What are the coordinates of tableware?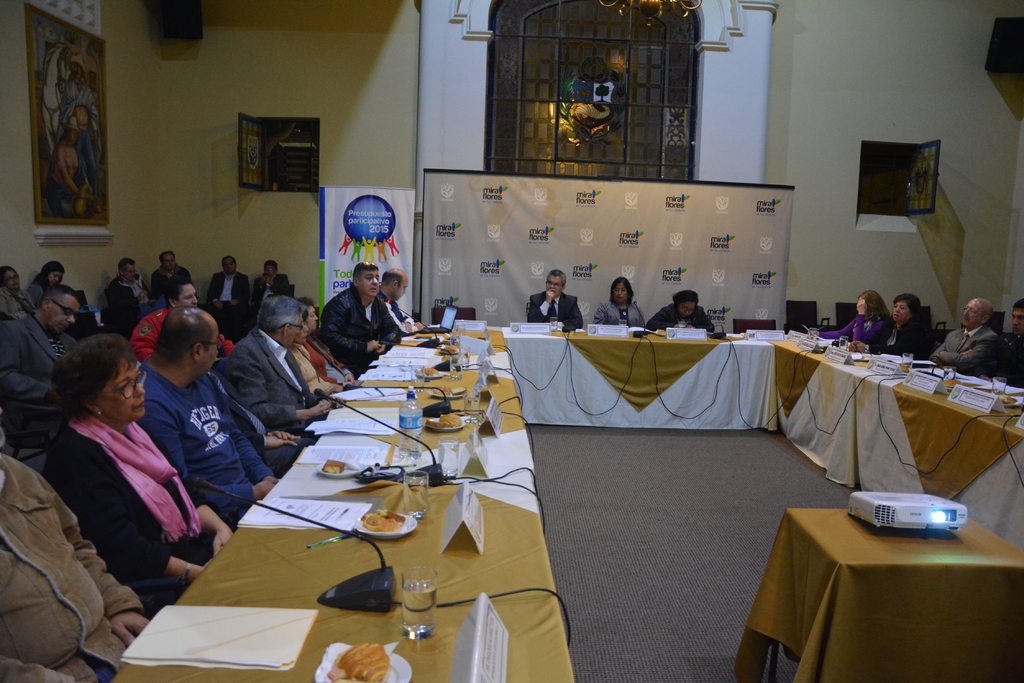
[403, 469, 431, 522].
